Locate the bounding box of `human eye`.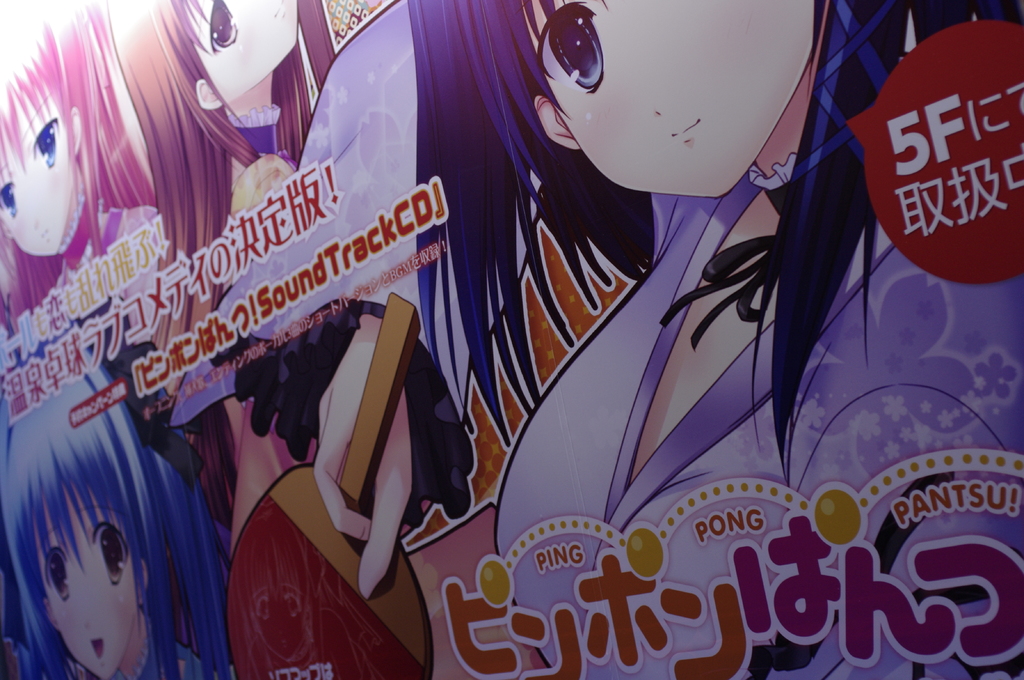
Bounding box: bbox(98, 522, 138, 588).
